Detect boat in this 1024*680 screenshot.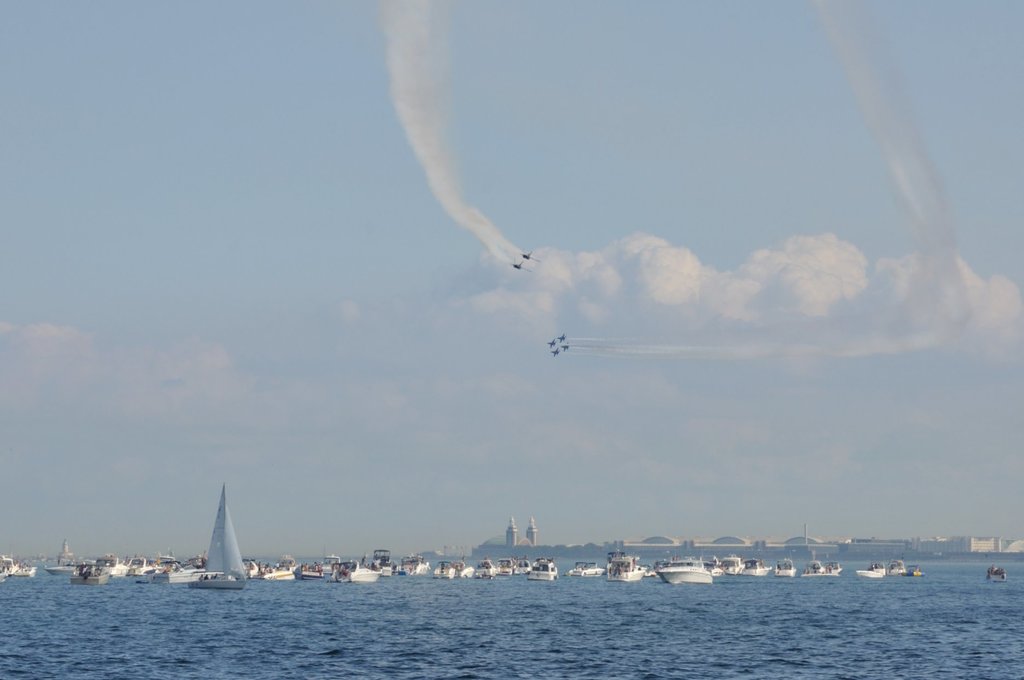
Detection: detection(474, 557, 499, 576).
